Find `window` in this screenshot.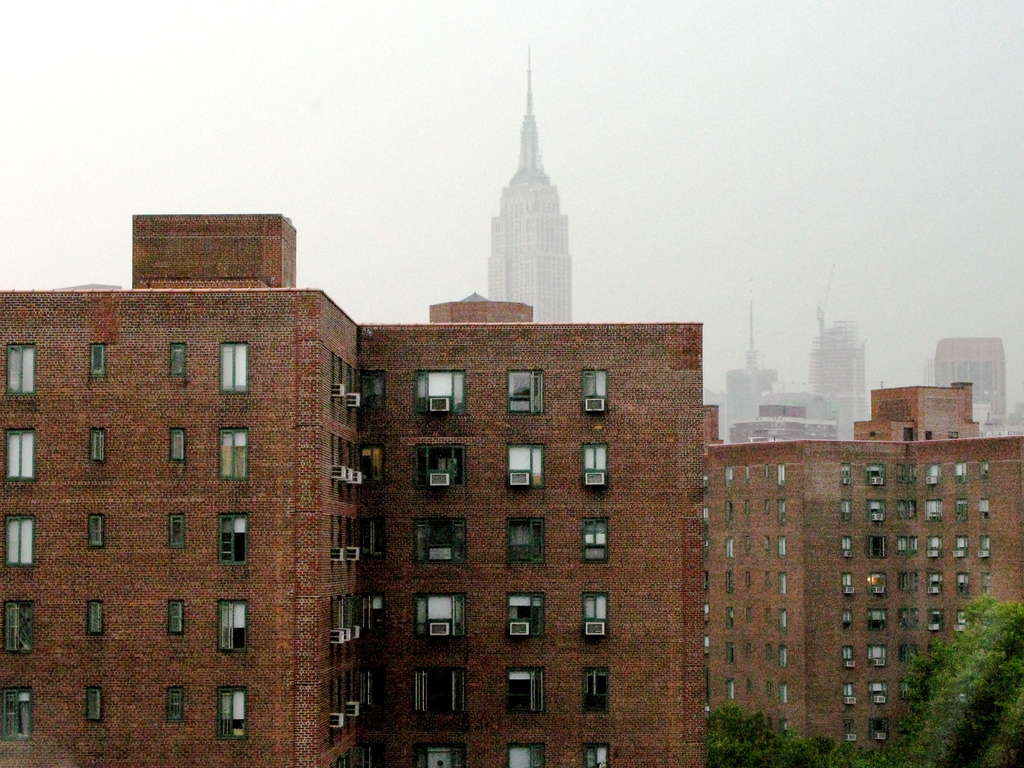
The bounding box for `window` is (504,744,547,767).
